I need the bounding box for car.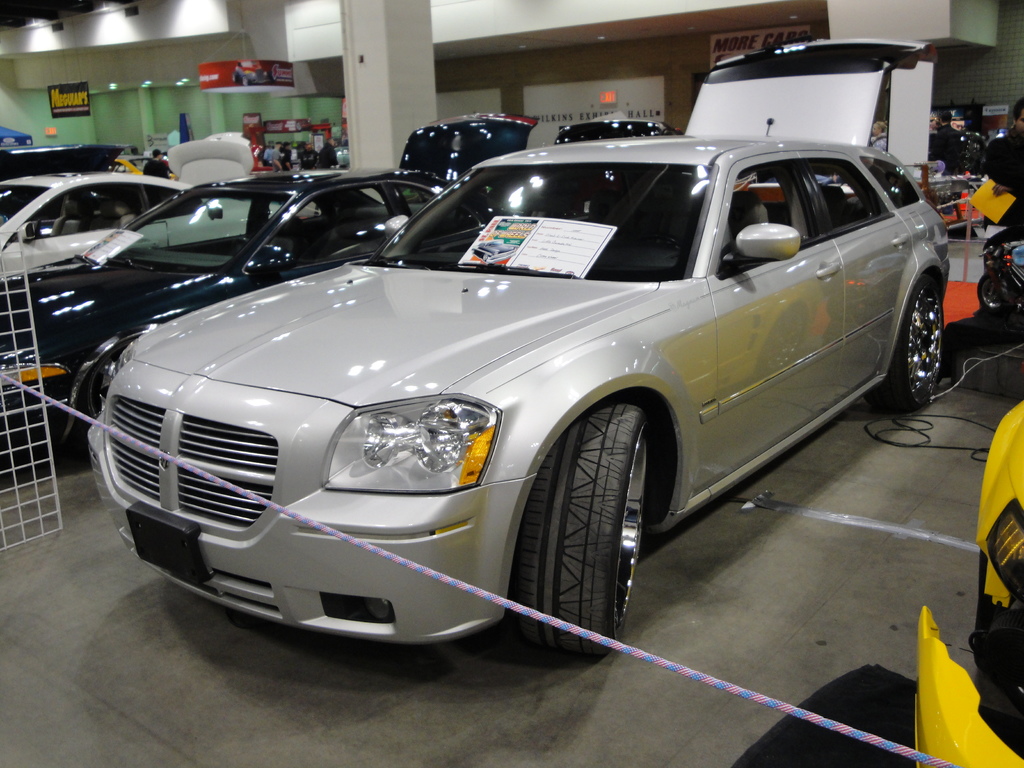
Here it is: [0, 121, 536, 454].
